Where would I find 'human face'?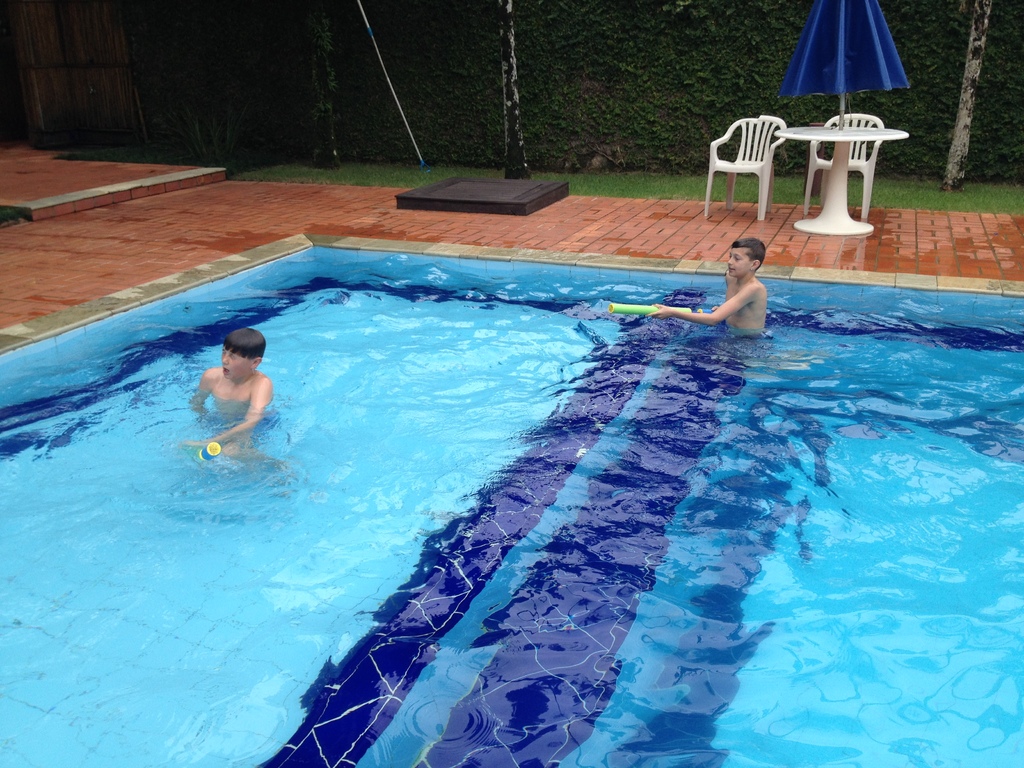
At [726, 246, 753, 279].
